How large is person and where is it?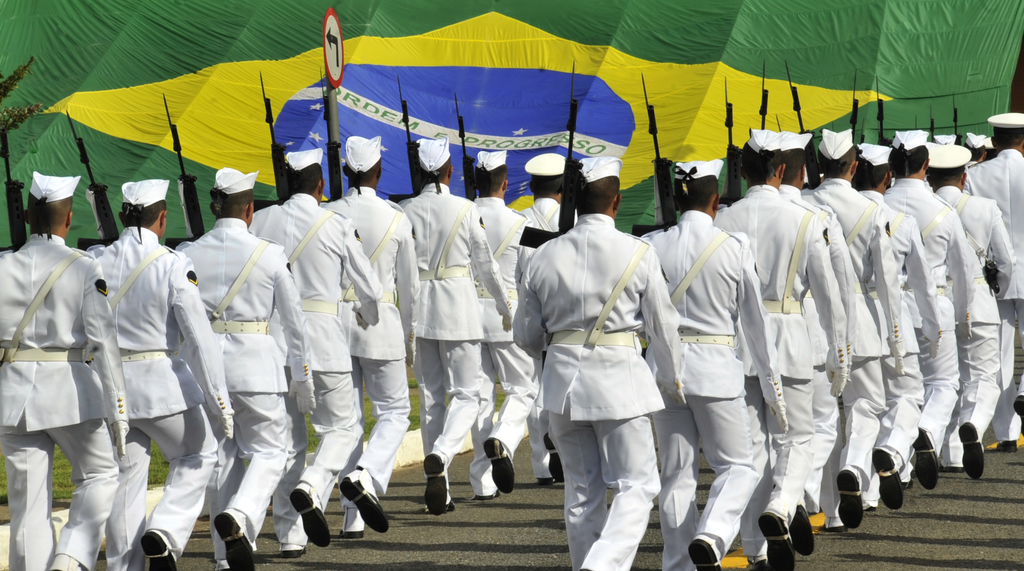
Bounding box: bbox=(934, 131, 959, 145).
